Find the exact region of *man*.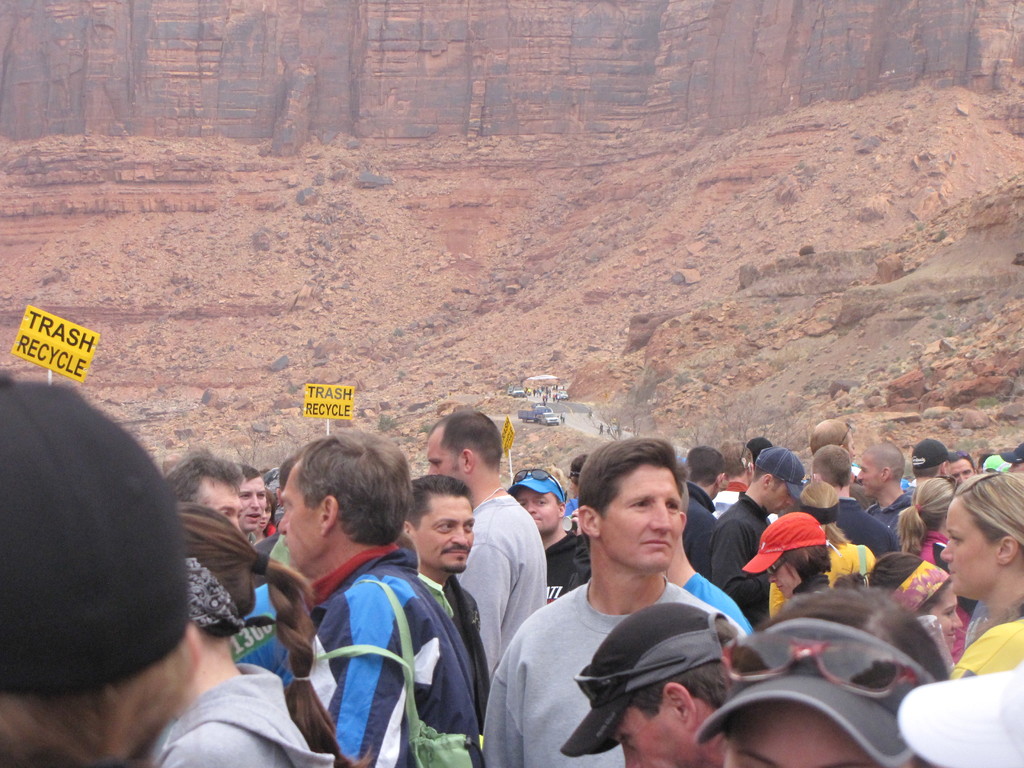
Exact region: <region>427, 406, 550, 680</region>.
